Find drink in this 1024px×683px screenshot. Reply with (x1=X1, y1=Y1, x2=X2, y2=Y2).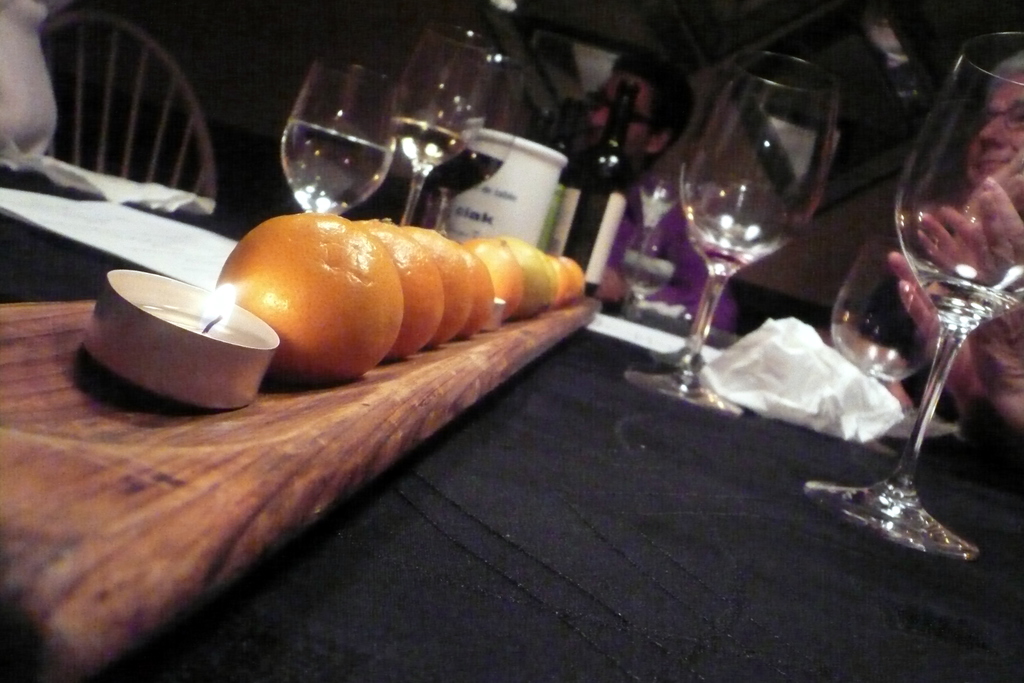
(x1=433, y1=149, x2=493, y2=192).
